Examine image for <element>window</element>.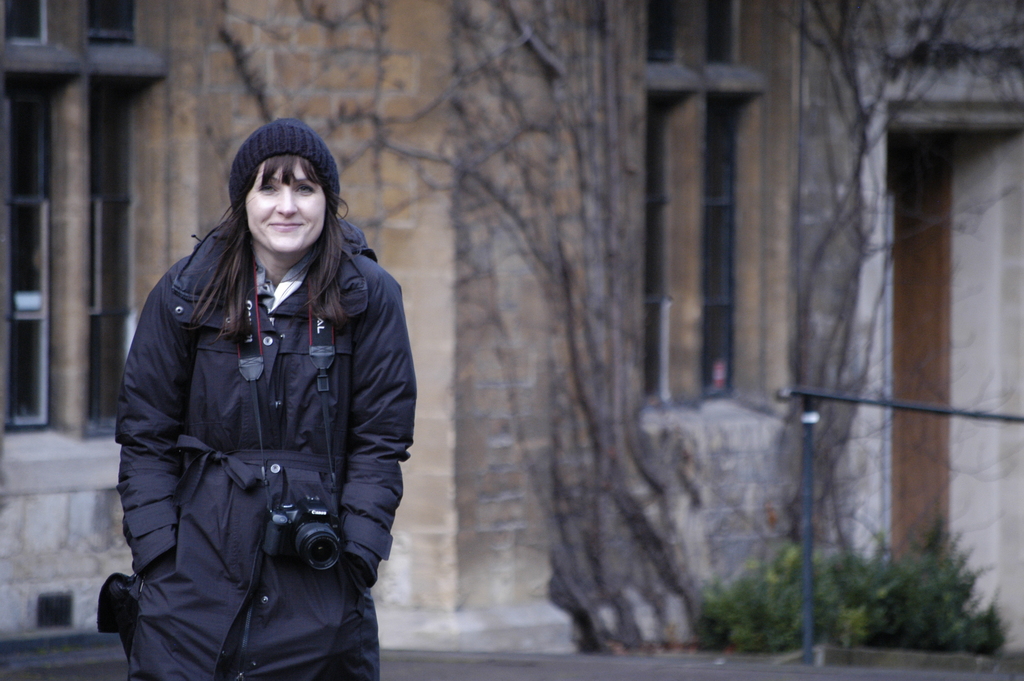
Examination result: detection(644, 99, 743, 407).
